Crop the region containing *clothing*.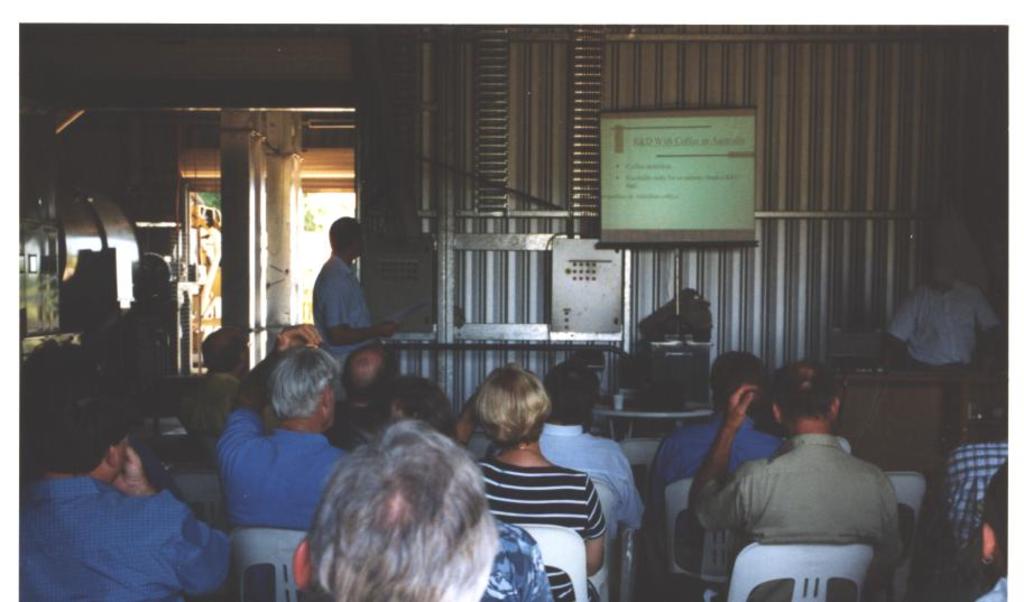
Crop region: <region>482, 508, 561, 601</region>.
